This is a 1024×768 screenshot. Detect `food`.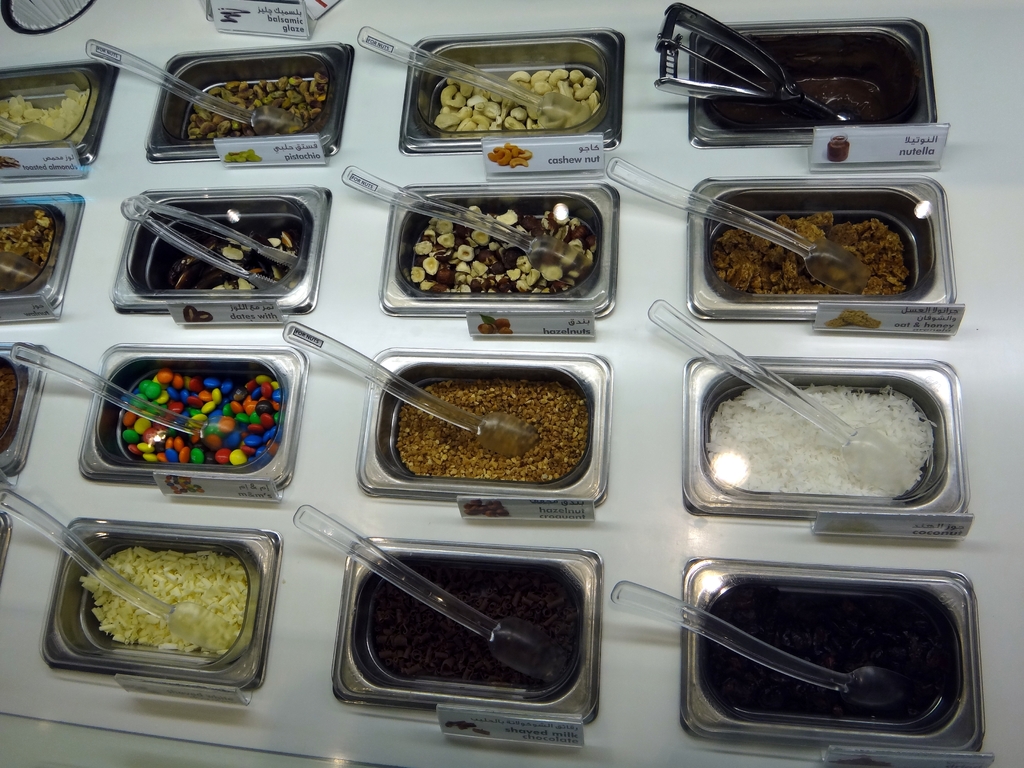
412,199,599,296.
